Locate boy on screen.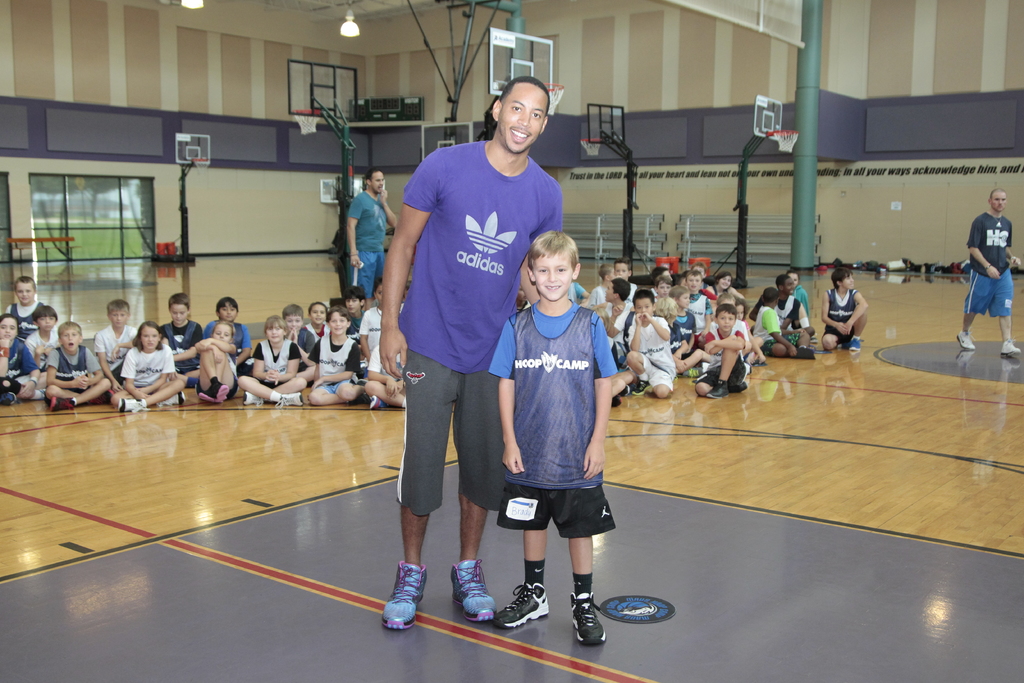
On screen at detection(653, 276, 673, 302).
